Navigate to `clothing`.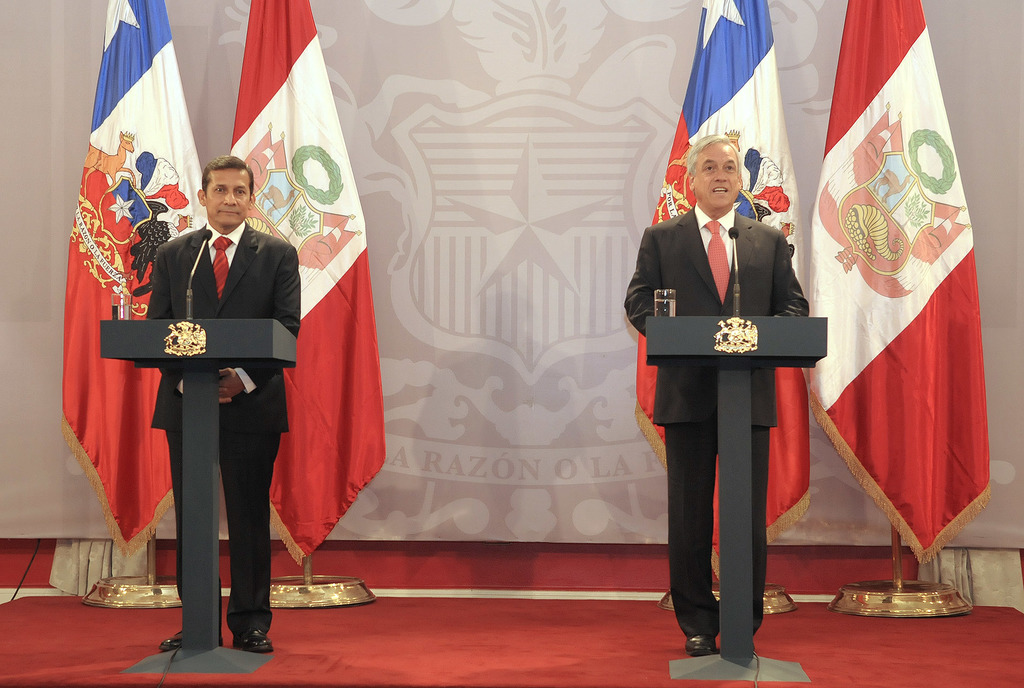
Navigation target: 131/215/298/636.
